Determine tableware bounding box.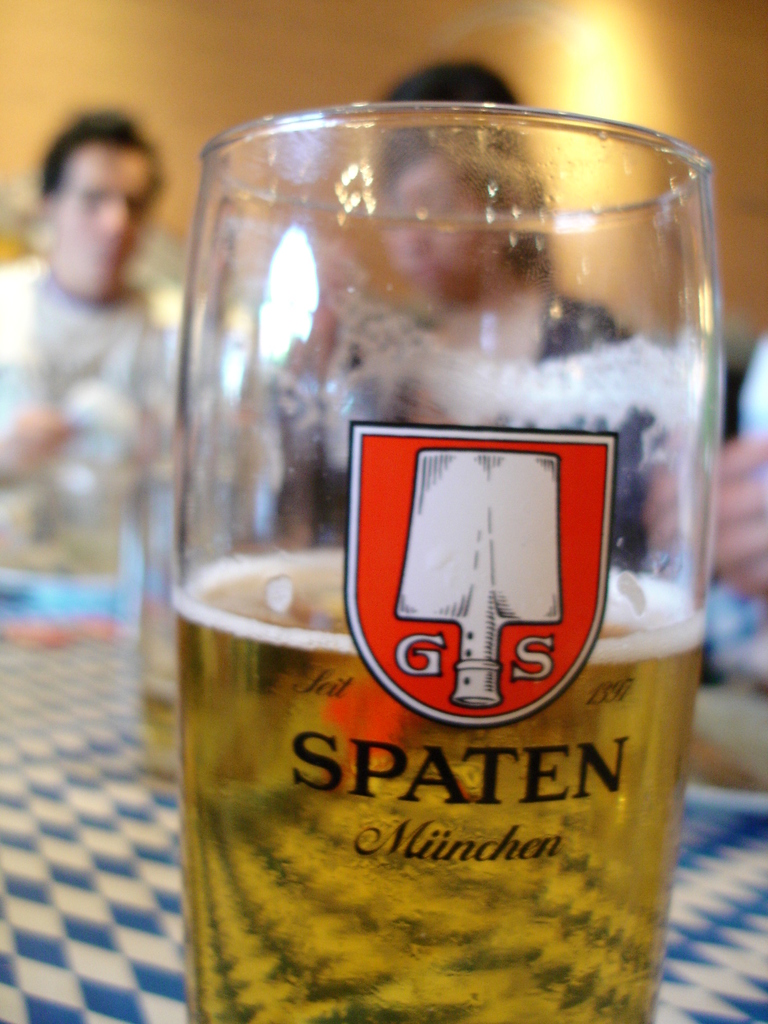
Determined: bbox=(132, 228, 369, 776).
